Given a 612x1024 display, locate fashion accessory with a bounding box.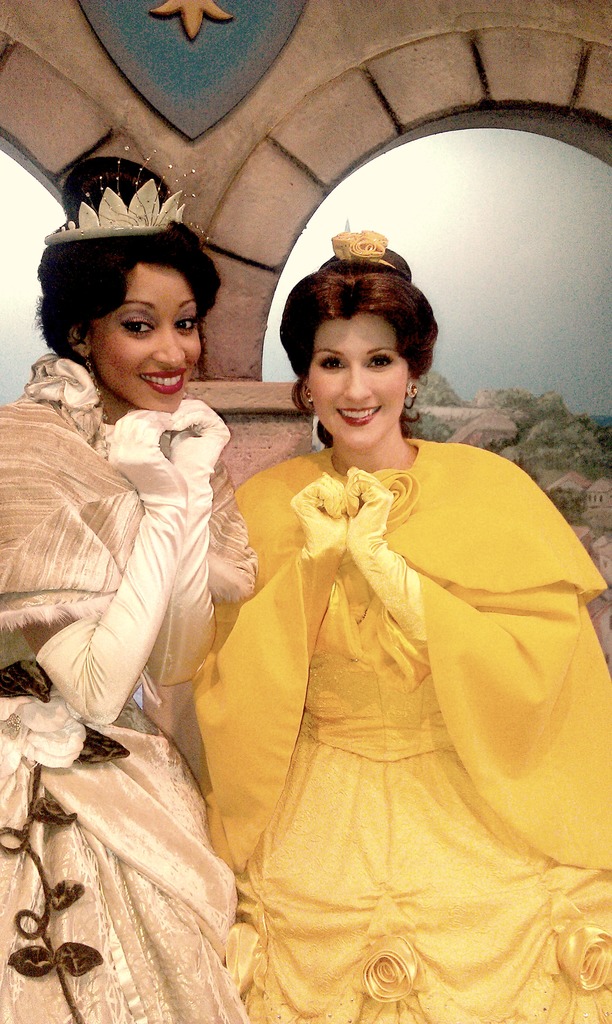
Located: crop(403, 372, 422, 405).
